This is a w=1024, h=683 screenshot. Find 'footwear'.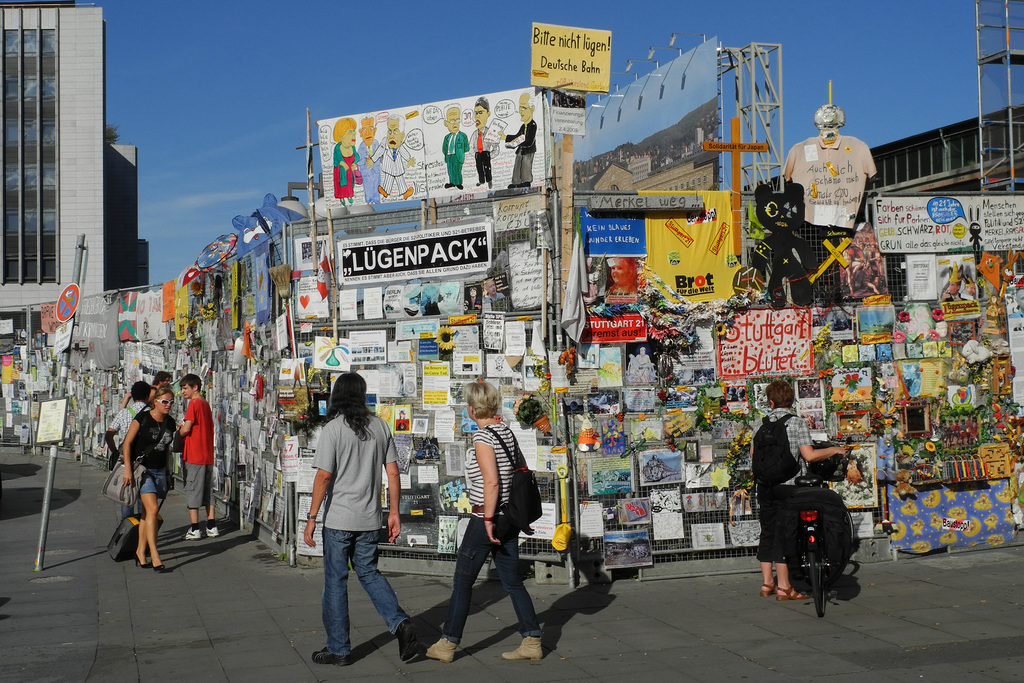
Bounding box: box=[504, 630, 545, 663].
